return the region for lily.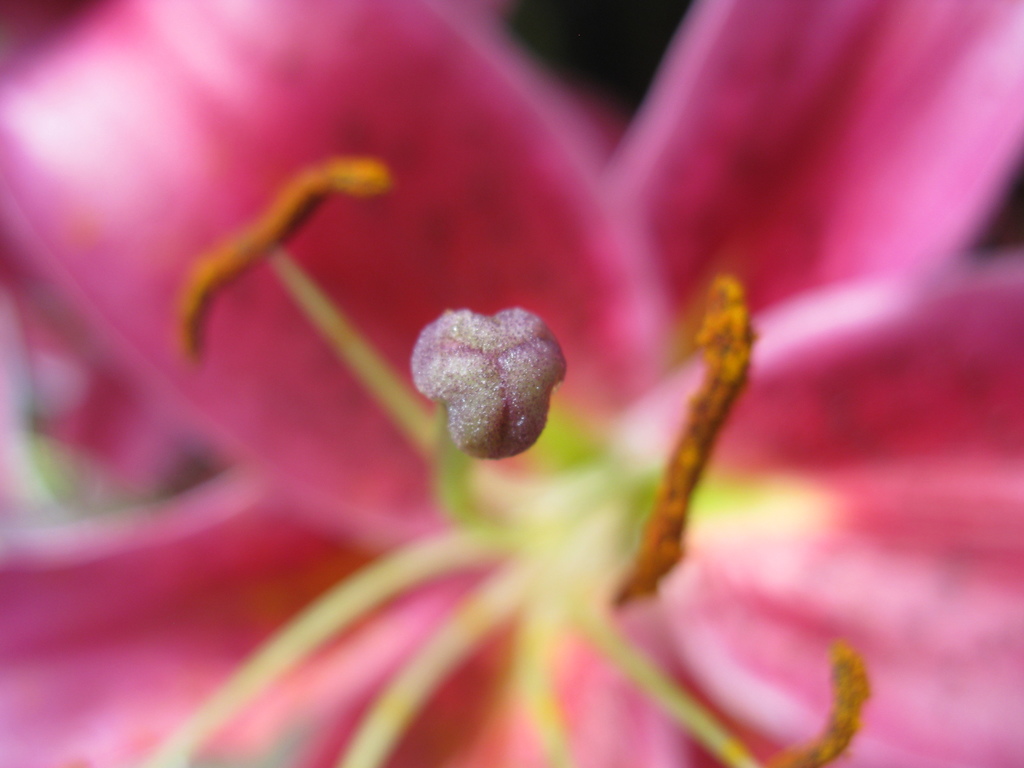
Rect(0, 0, 1023, 767).
